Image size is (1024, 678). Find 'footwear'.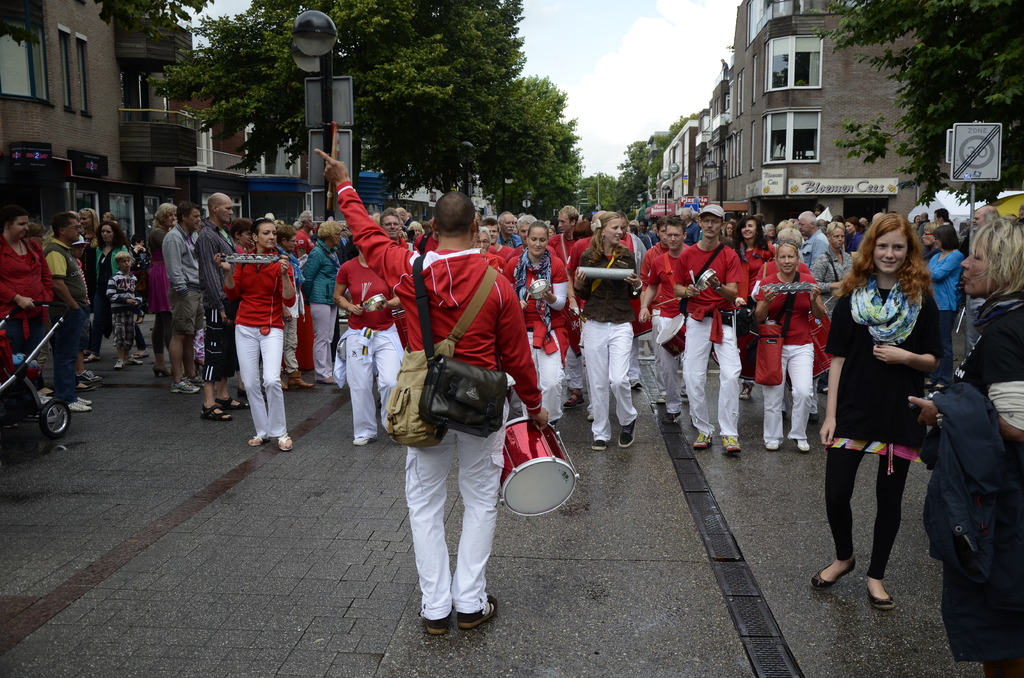
crop(136, 343, 148, 354).
